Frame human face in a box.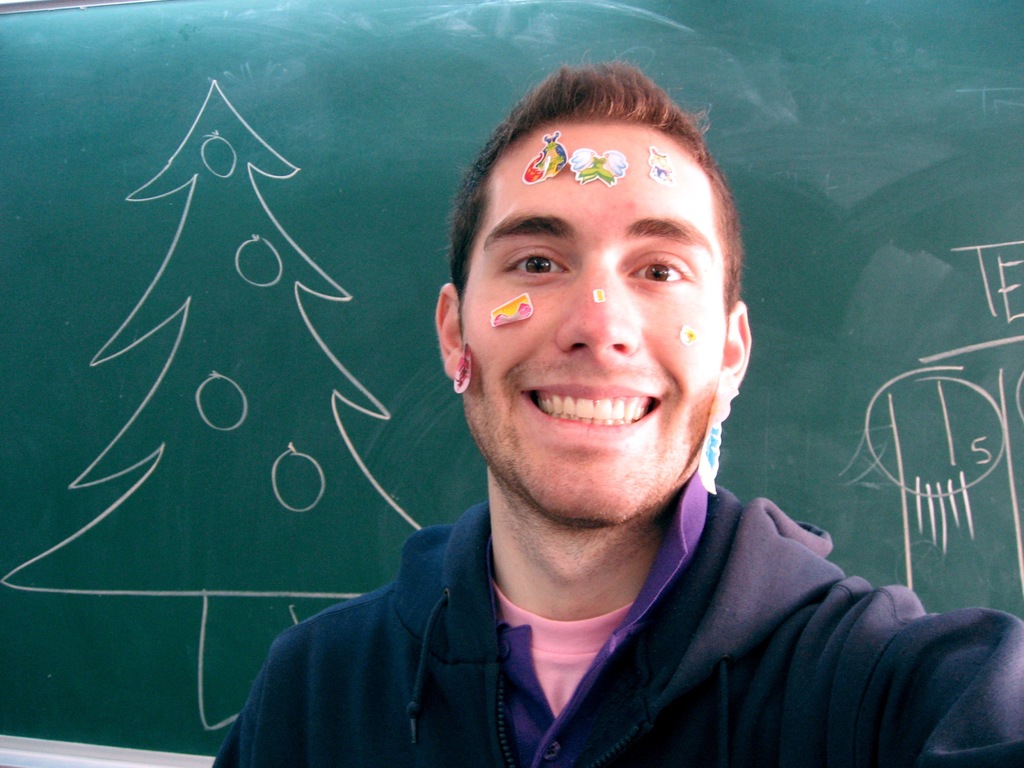
[left=456, top=124, right=725, bottom=523].
